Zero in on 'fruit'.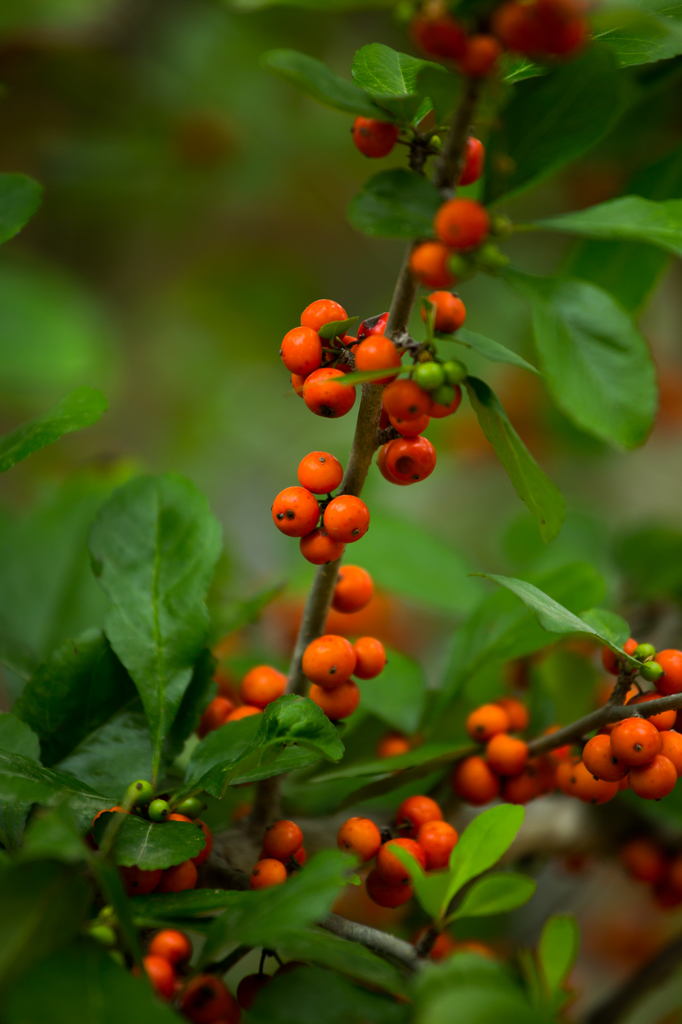
Zeroed in: [148, 928, 196, 963].
